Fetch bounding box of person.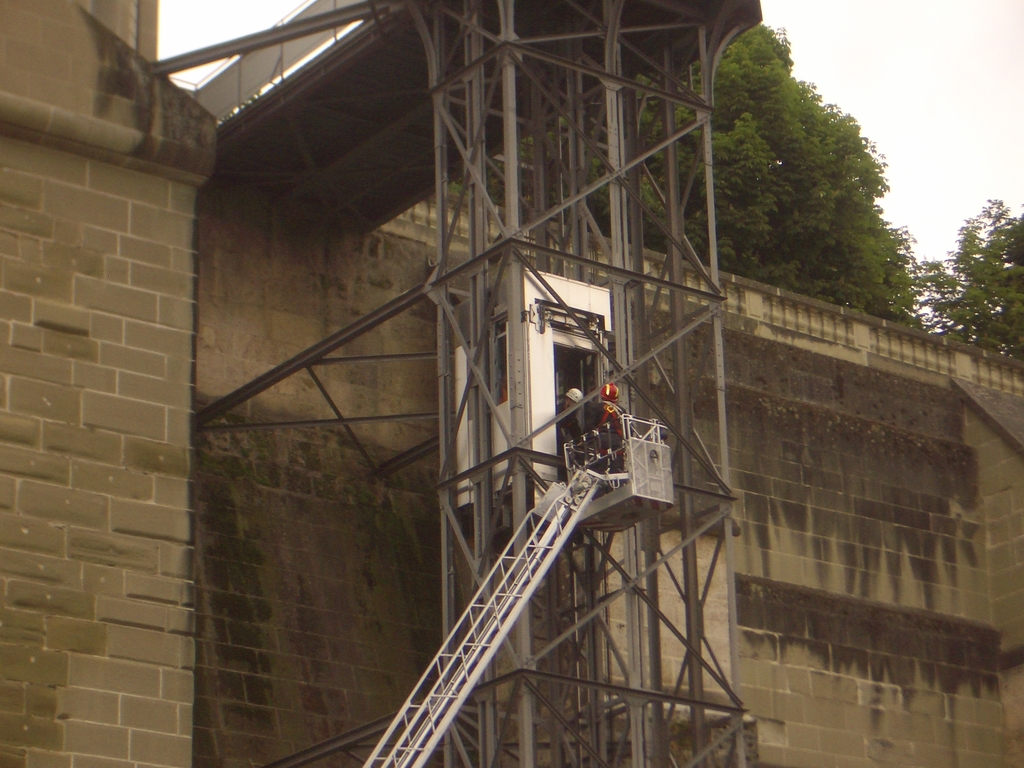
Bbox: x1=554, y1=385, x2=588, y2=451.
